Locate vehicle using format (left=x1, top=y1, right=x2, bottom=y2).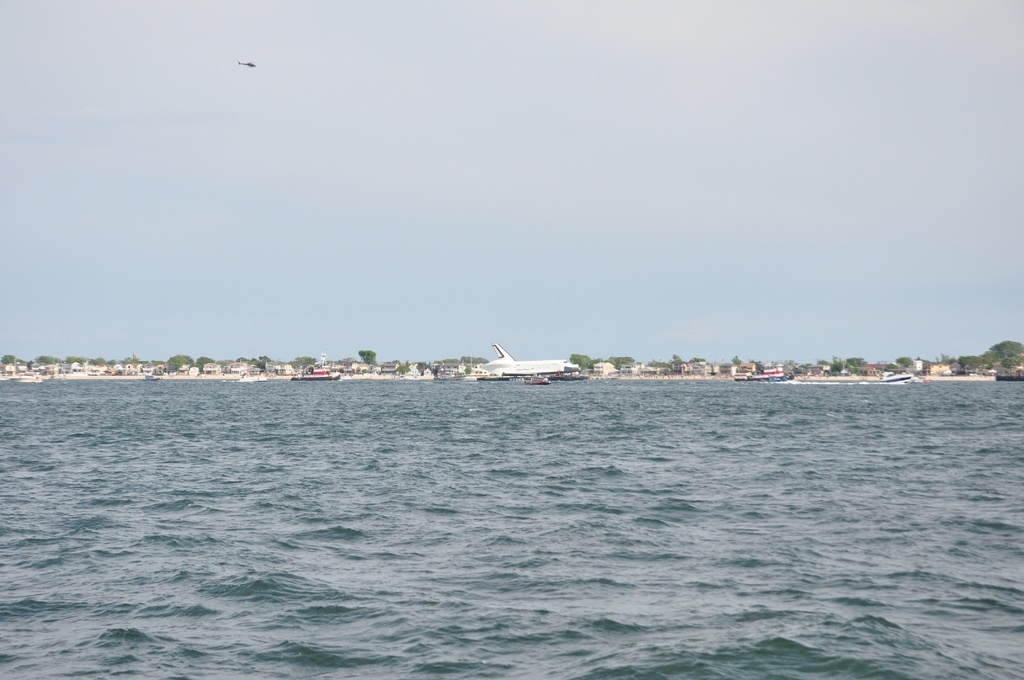
(left=286, top=362, right=346, bottom=381).
